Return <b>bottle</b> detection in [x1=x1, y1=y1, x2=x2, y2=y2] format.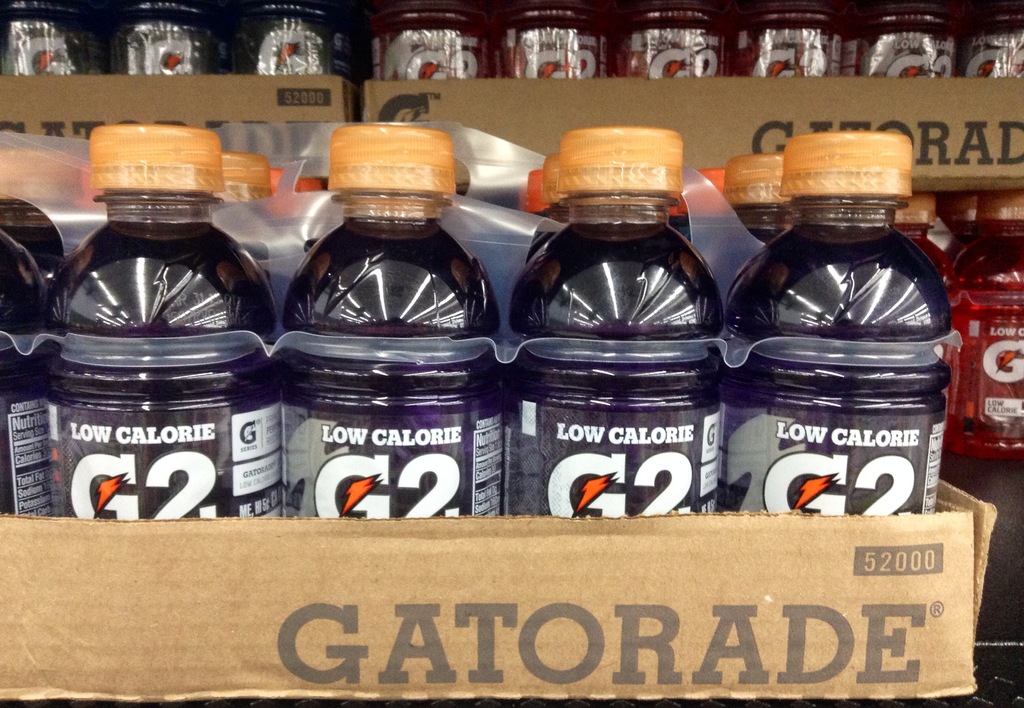
[x1=0, y1=186, x2=64, y2=533].
